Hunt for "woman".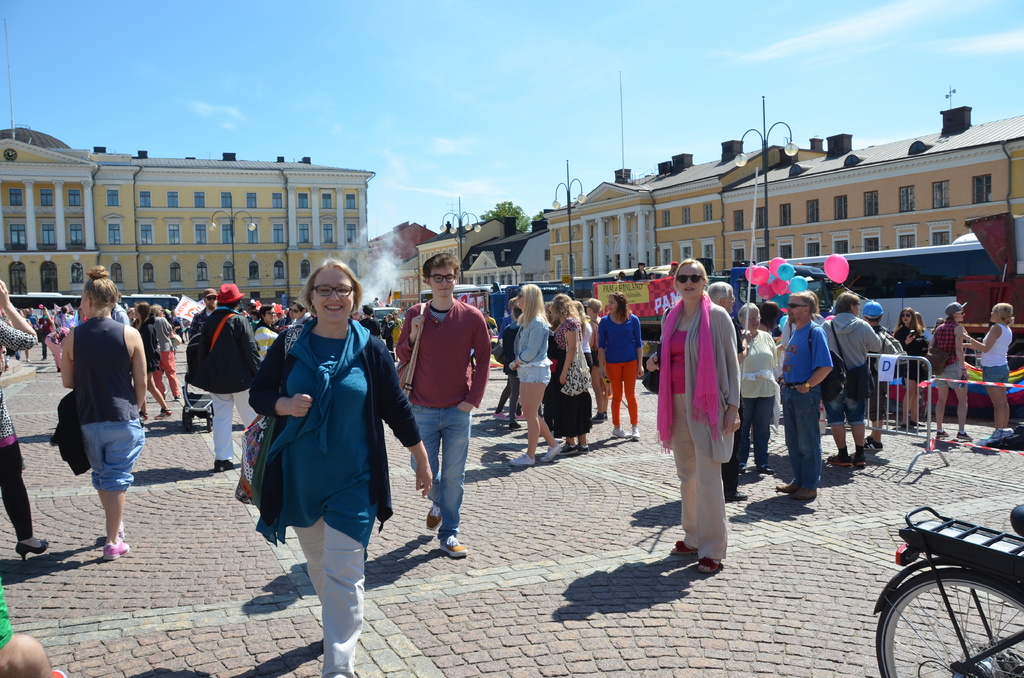
Hunted down at bbox=(230, 253, 392, 654).
